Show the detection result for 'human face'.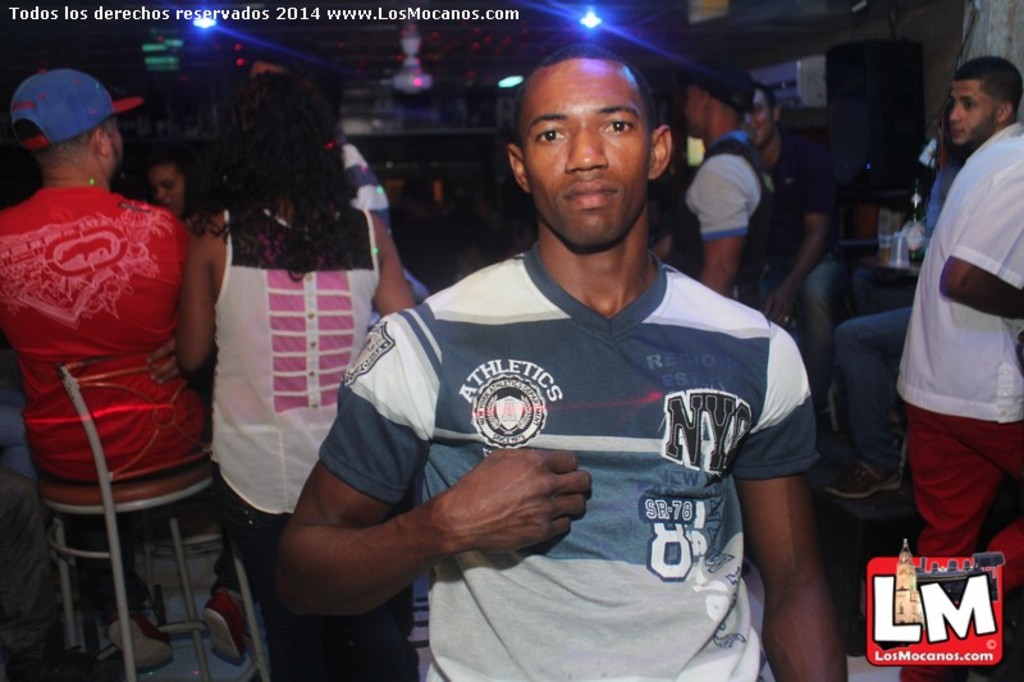
locate(150, 166, 184, 215).
